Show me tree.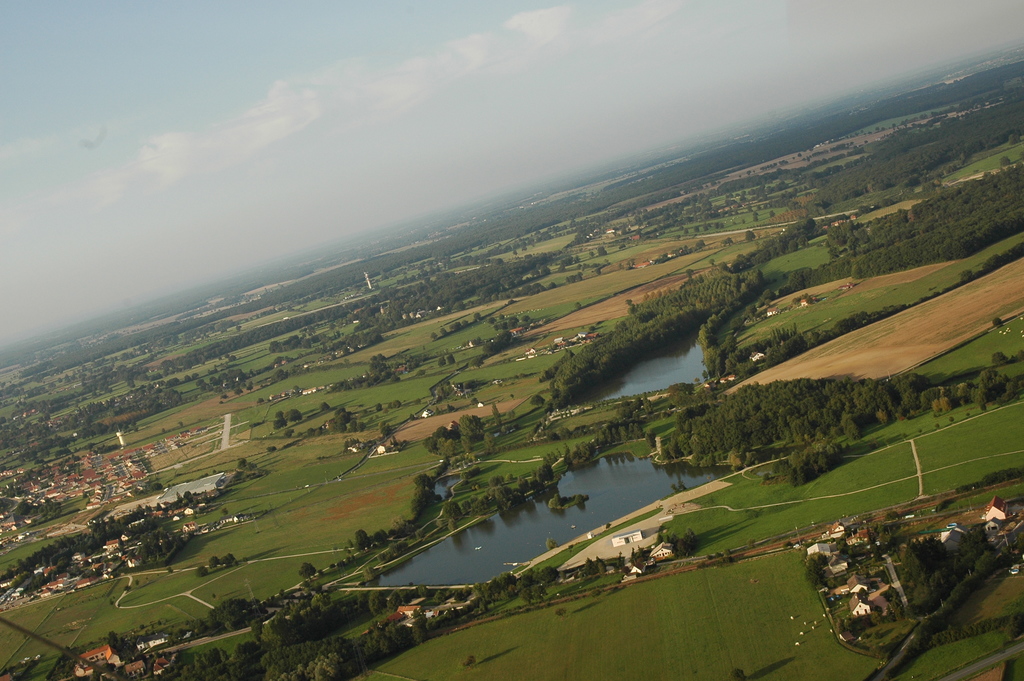
tree is here: 423:427:451:461.
